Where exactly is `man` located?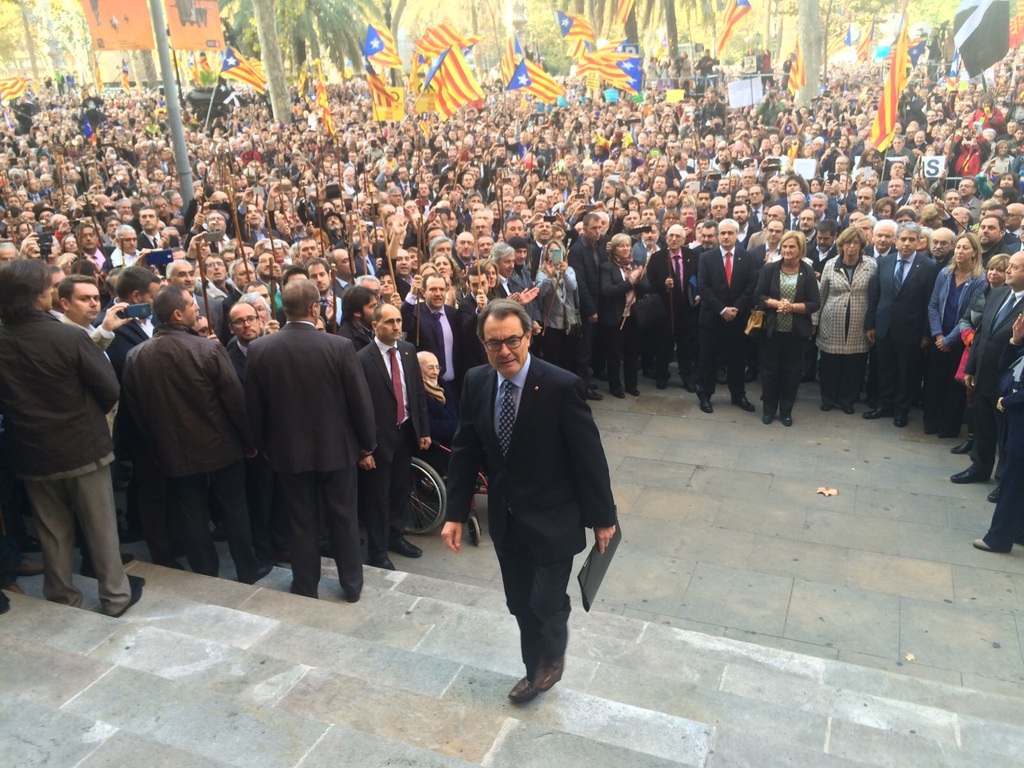
Its bounding box is 223, 301, 266, 373.
